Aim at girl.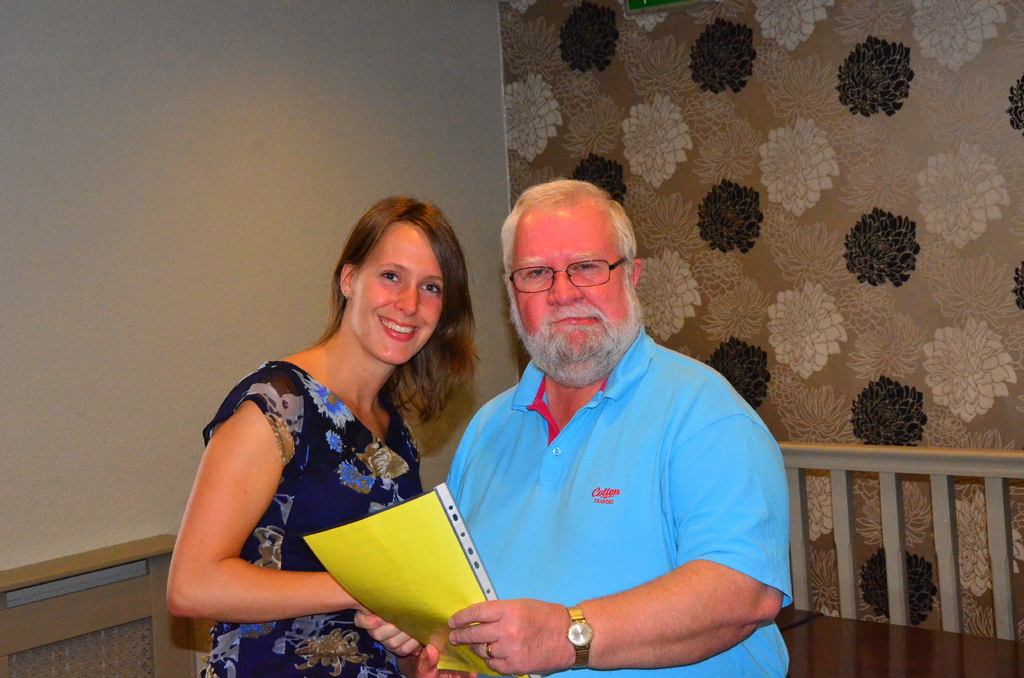
Aimed at [left=161, top=190, right=476, bottom=677].
